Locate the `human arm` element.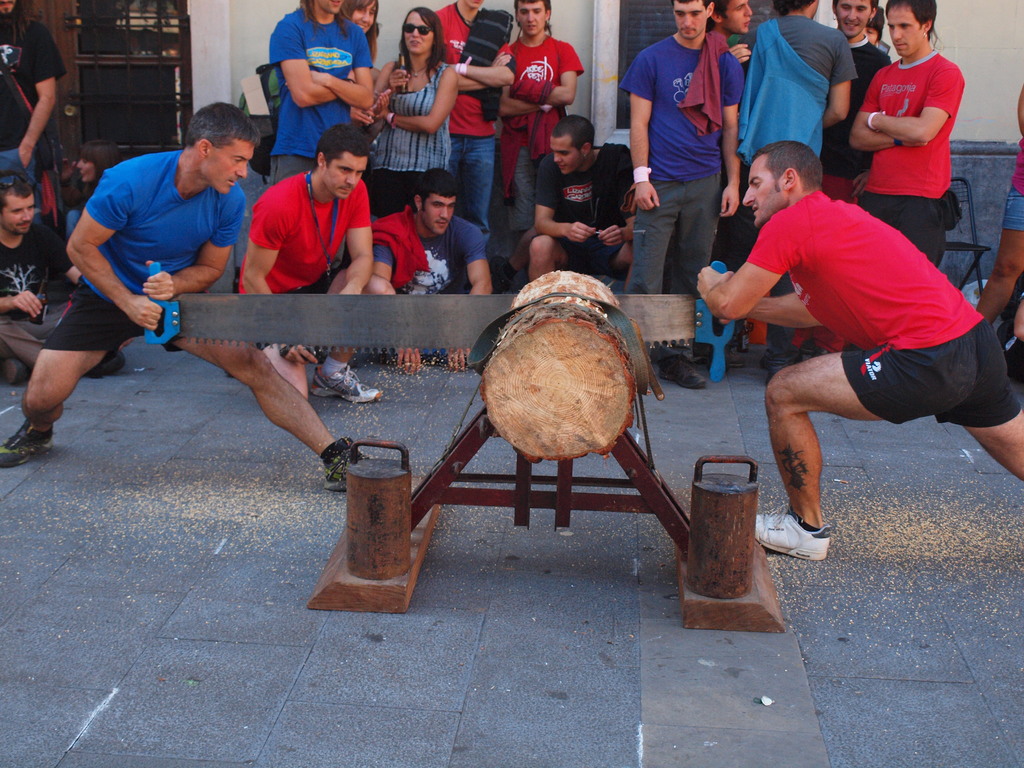
Element bbox: [x1=453, y1=22, x2=518, y2=90].
